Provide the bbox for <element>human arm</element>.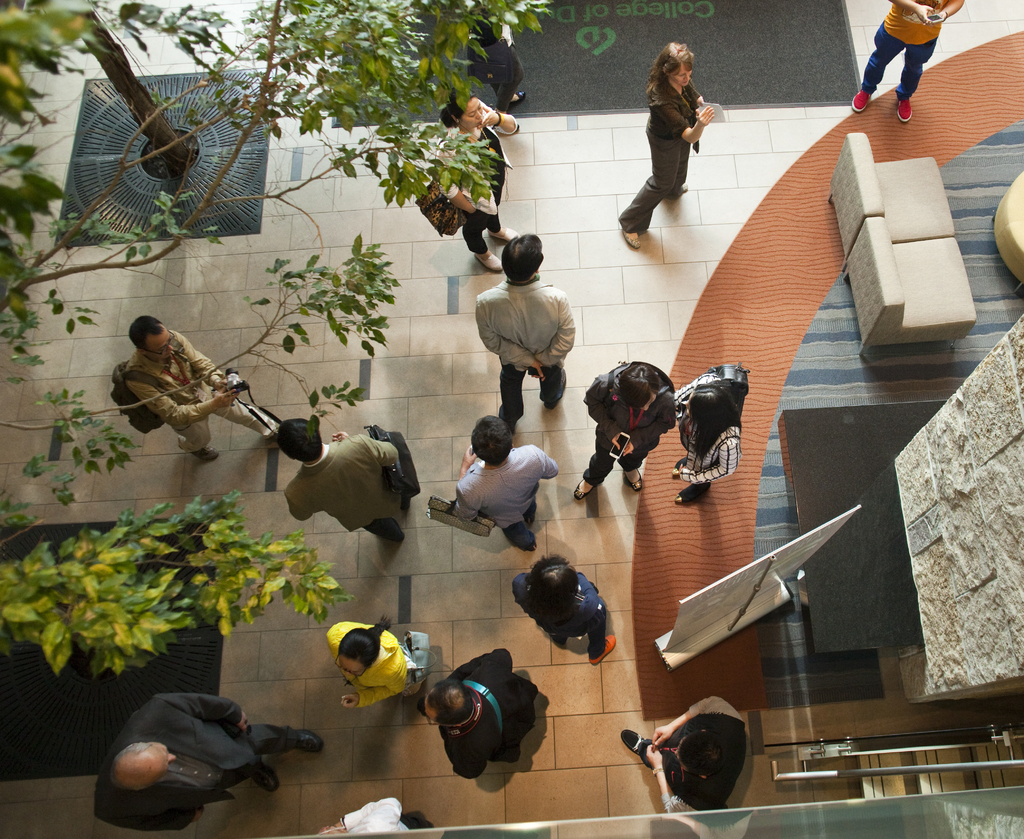
left=586, top=371, right=630, bottom=452.
